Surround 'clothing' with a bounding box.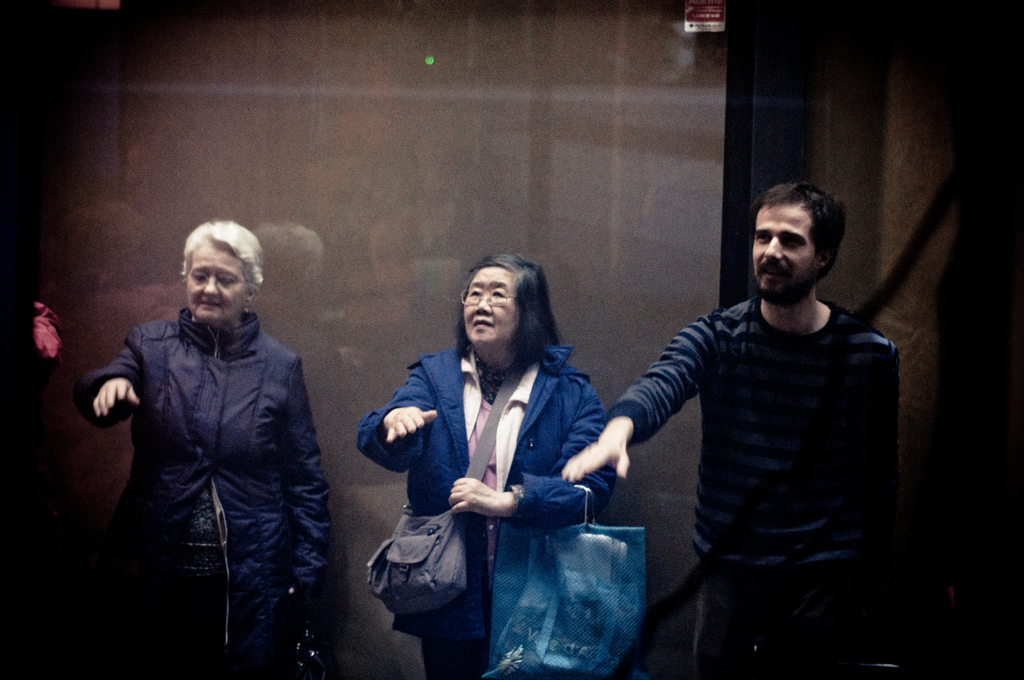
(74,307,333,679).
